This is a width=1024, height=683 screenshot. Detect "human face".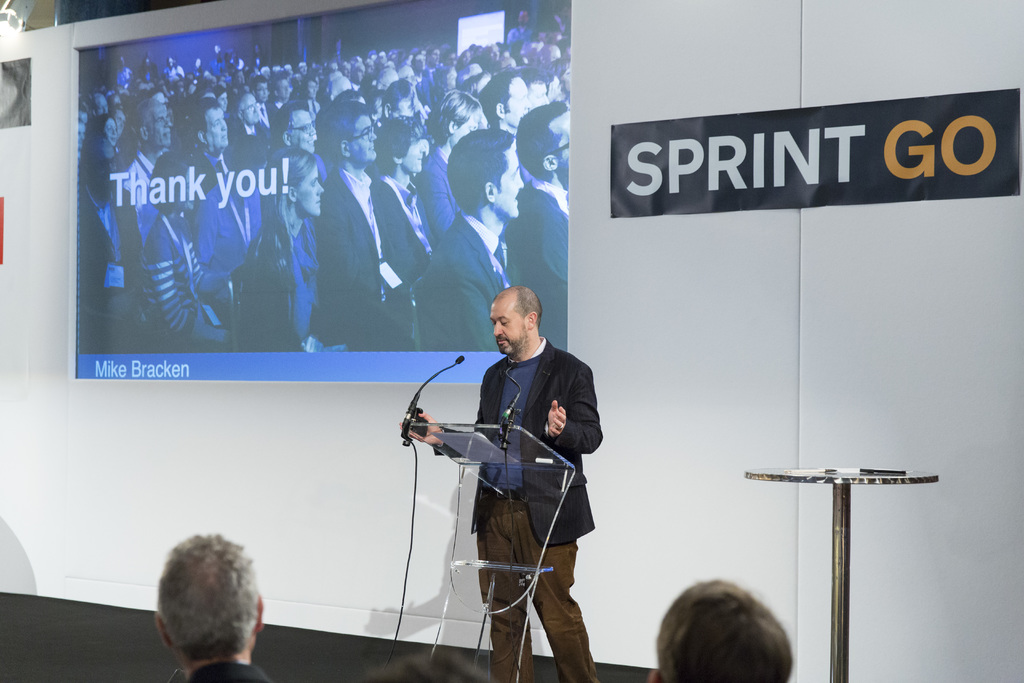
547 110 576 183.
